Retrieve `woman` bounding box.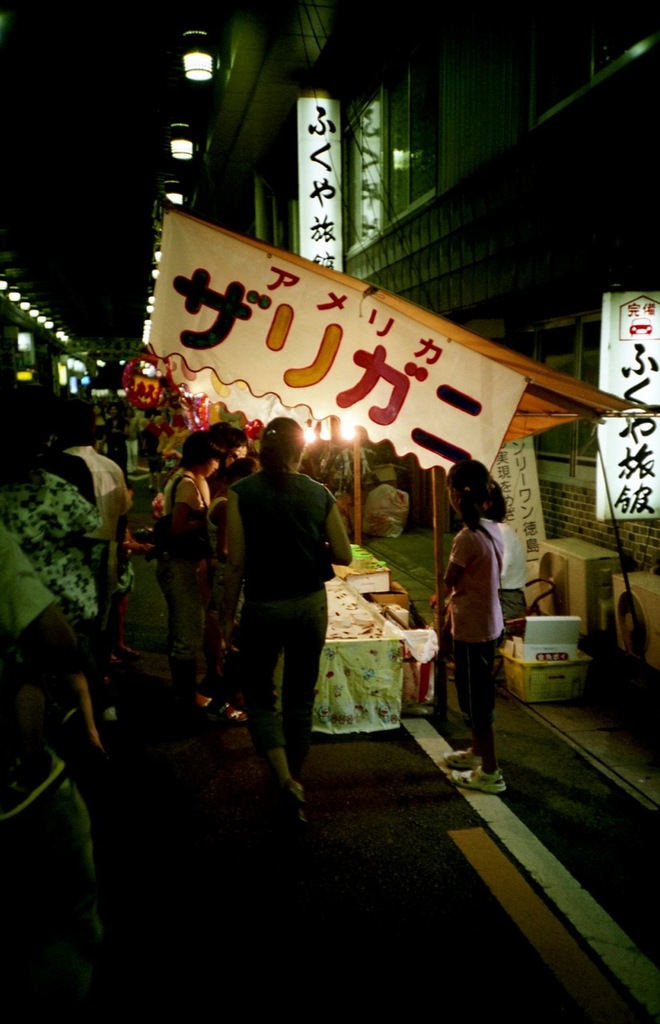
Bounding box: bbox=(165, 442, 227, 716).
